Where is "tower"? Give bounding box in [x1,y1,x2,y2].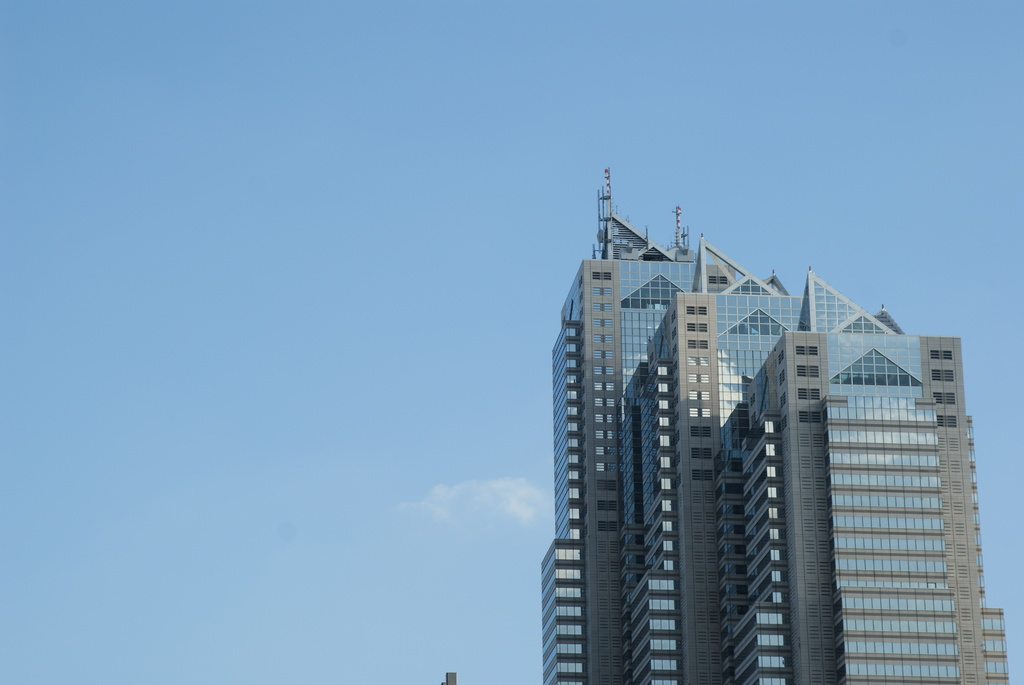
[542,167,700,684].
